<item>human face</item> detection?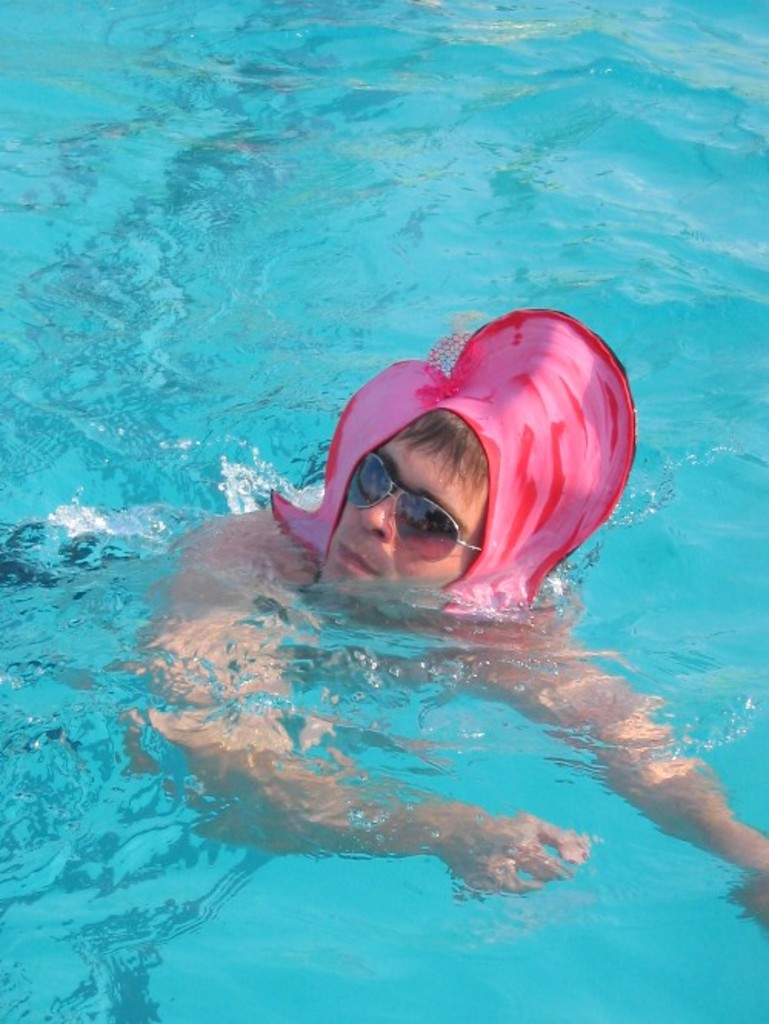
pyautogui.locateOnScreen(318, 427, 498, 586)
